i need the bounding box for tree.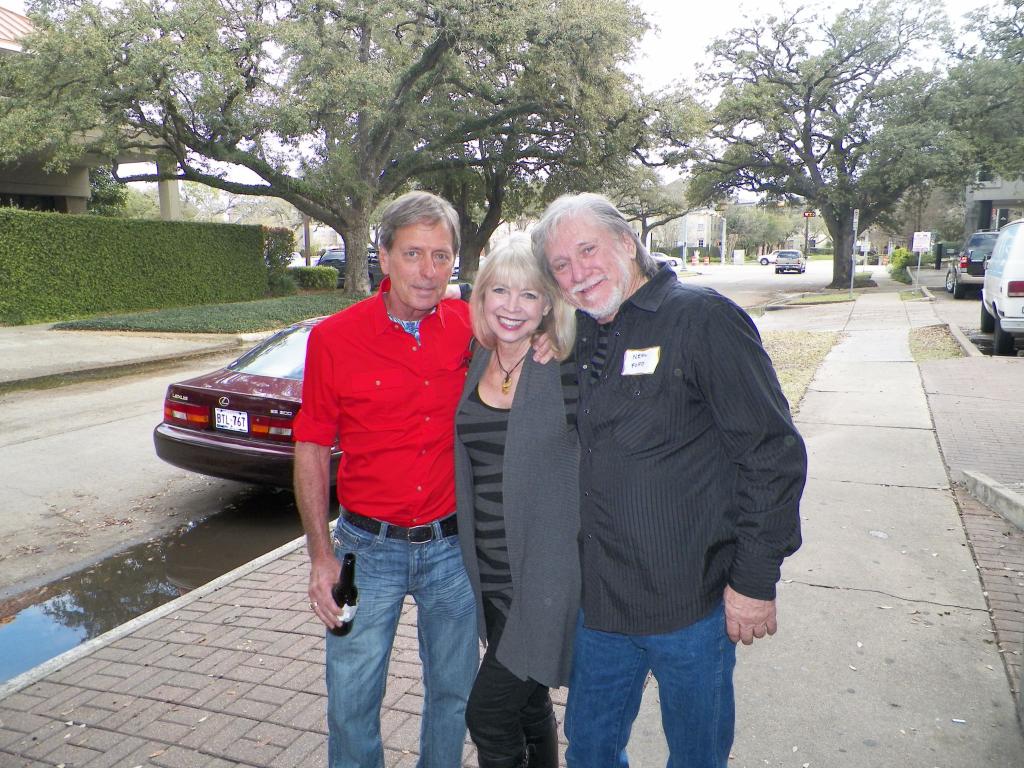
Here it is: left=652, top=0, right=1023, bottom=296.
